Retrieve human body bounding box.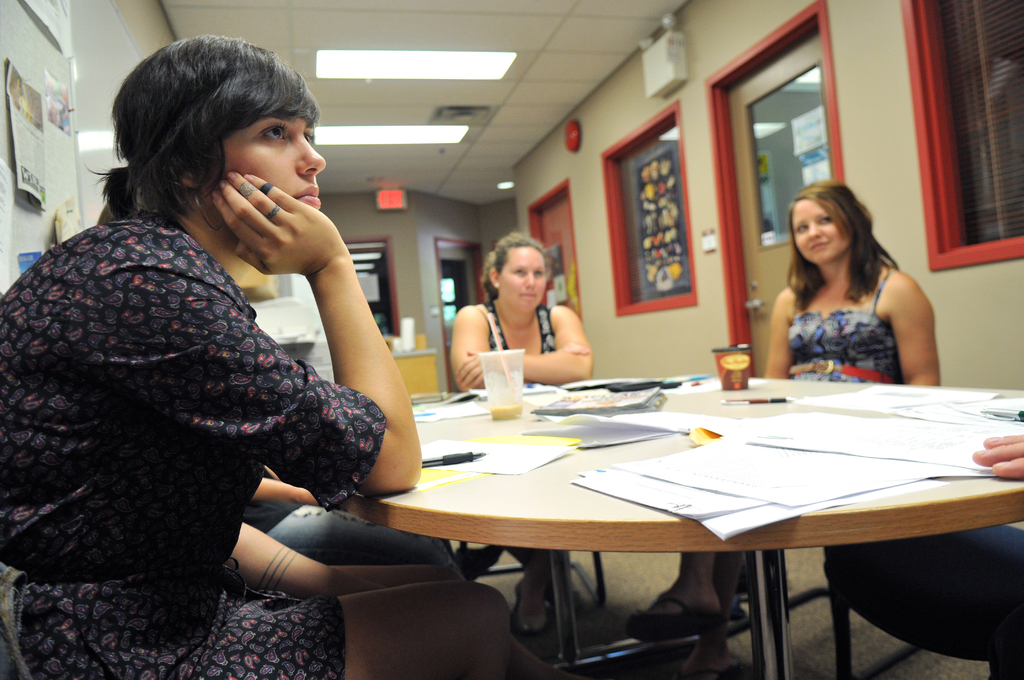
Bounding box: left=452, top=302, right=593, bottom=638.
